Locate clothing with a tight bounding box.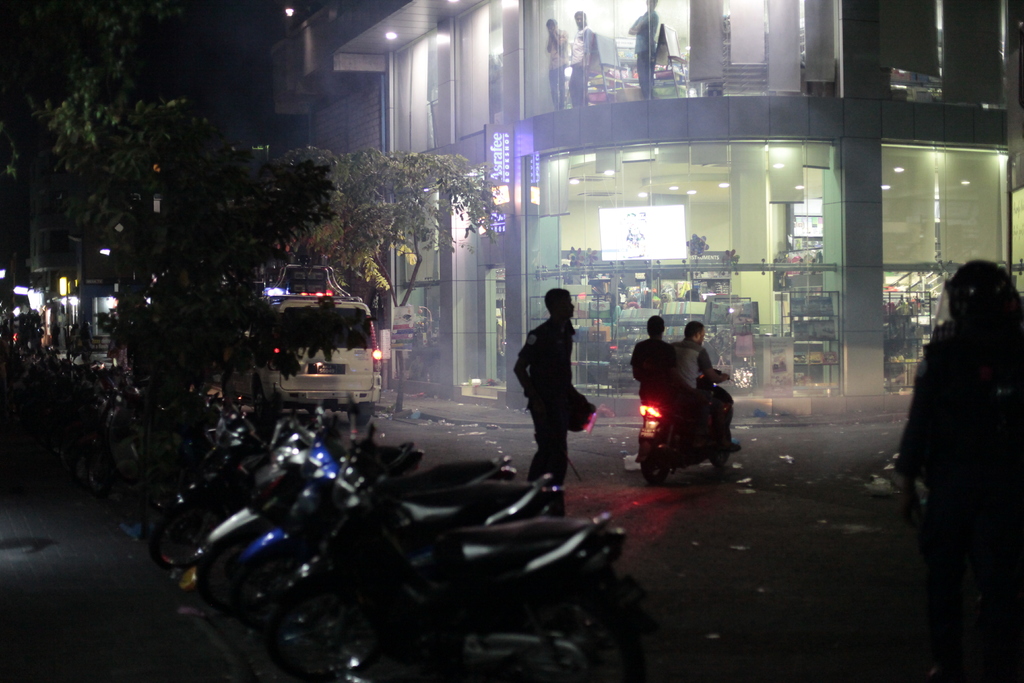
675,336,716,397.
